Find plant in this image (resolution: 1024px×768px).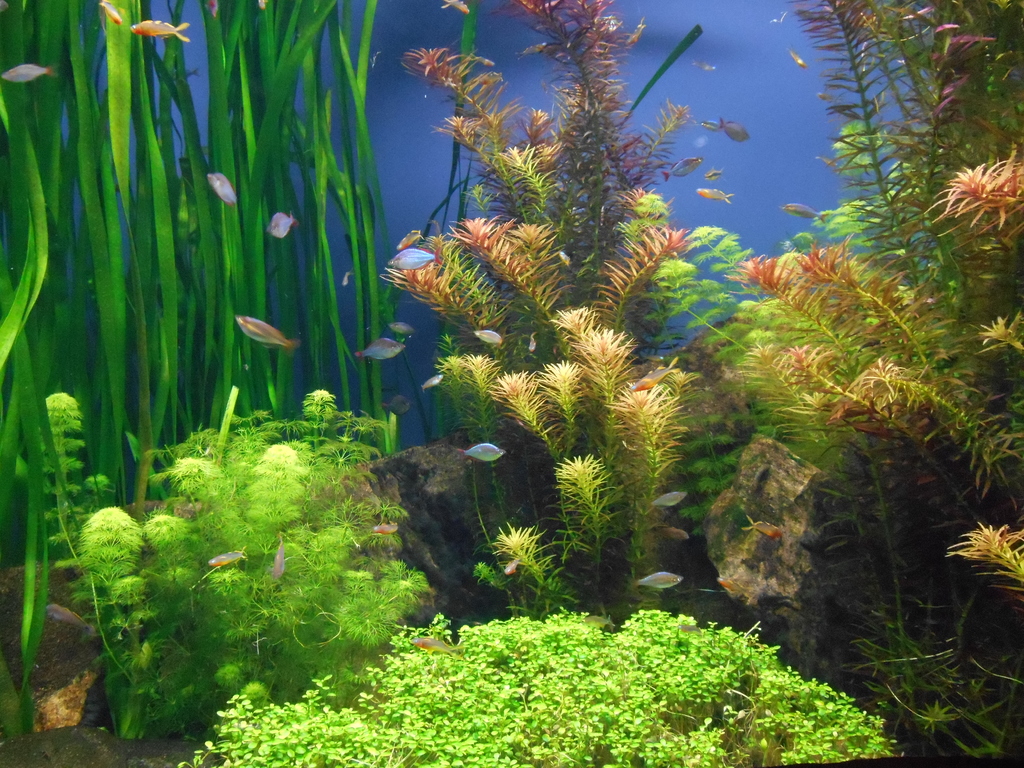
(391, 28, 768, 632).
